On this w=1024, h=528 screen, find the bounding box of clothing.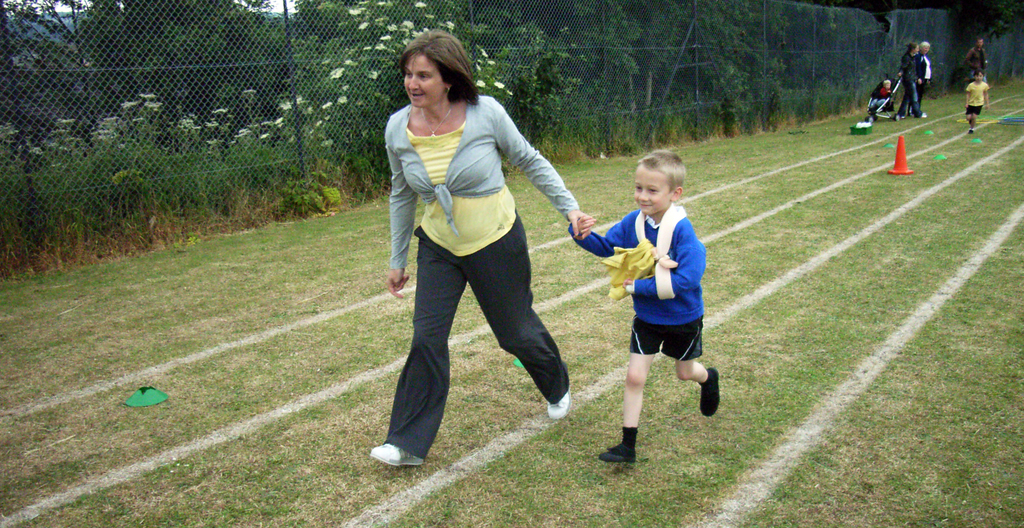
Bounding box: l=901, t=50, r=921, b=116.
